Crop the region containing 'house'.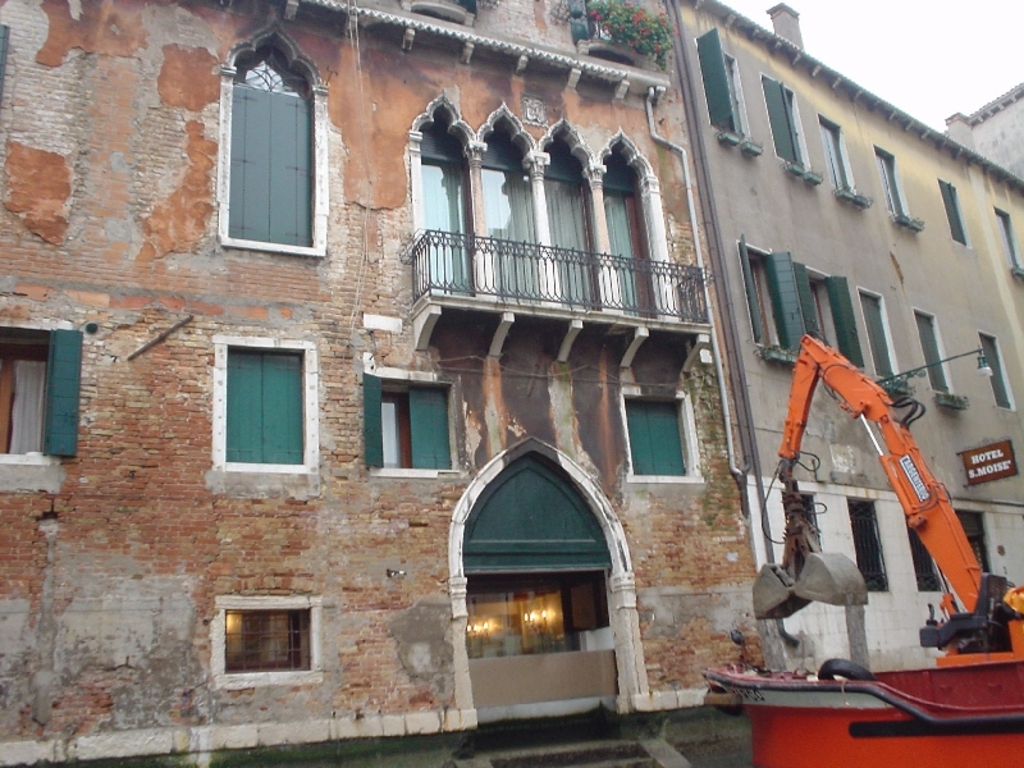
Crop region: x1=0 y1=0 x2=736 y2=736.
